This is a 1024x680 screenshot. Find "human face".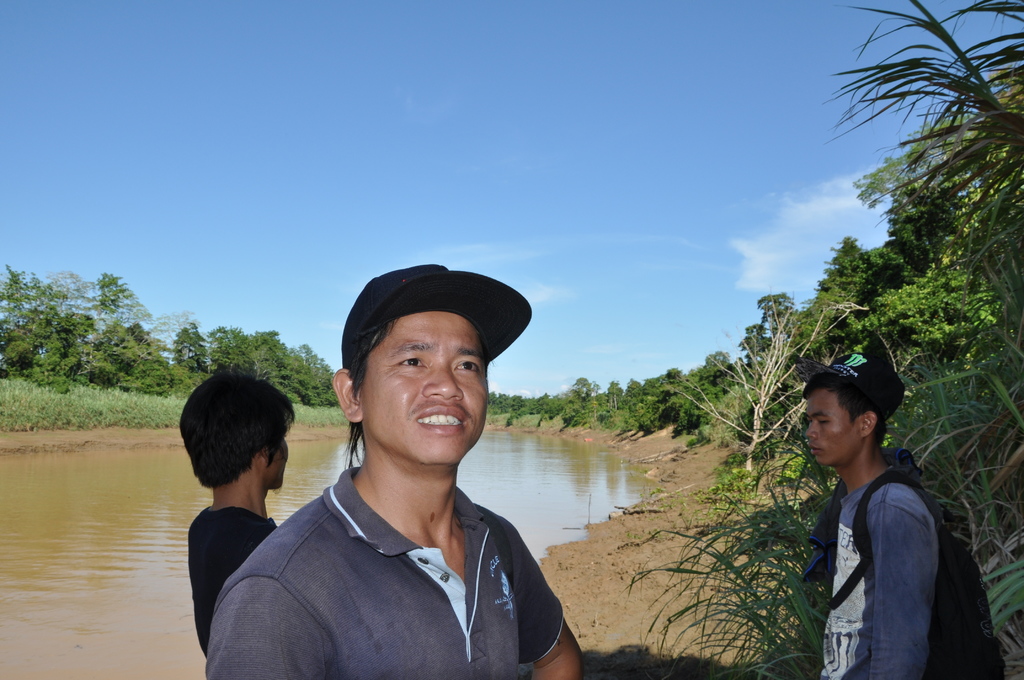
Bounding box: (x1=276, y1=433, x2=287, y2=487).
